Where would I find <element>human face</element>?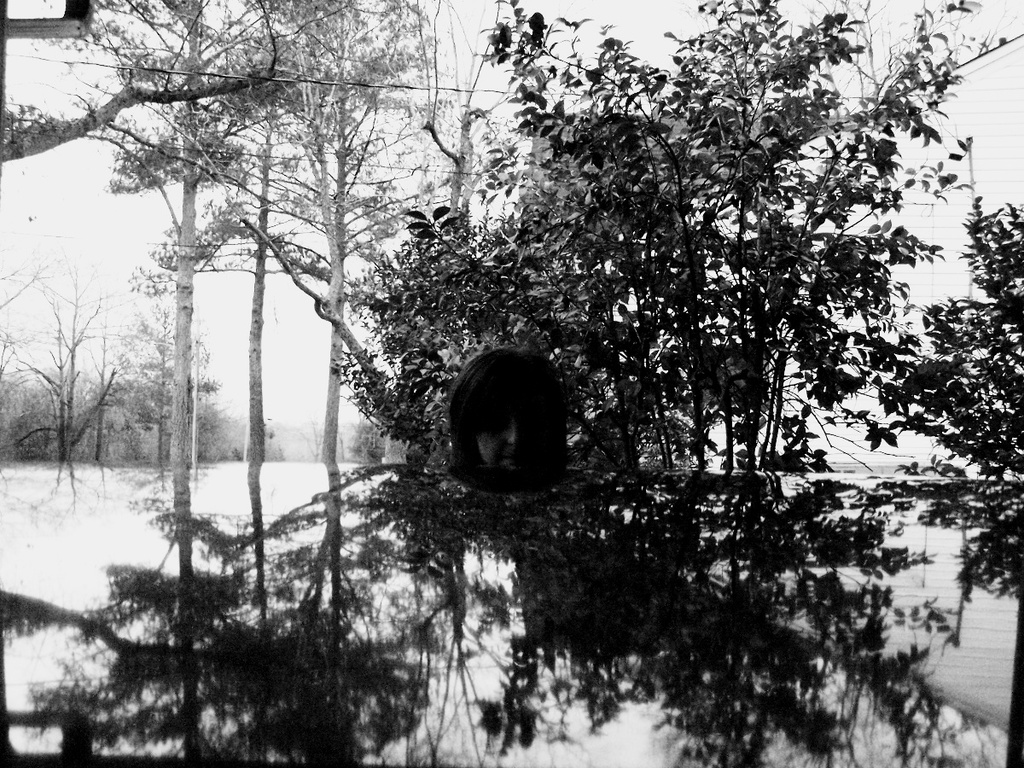
At bbox=(474, 404, 541, 469).
